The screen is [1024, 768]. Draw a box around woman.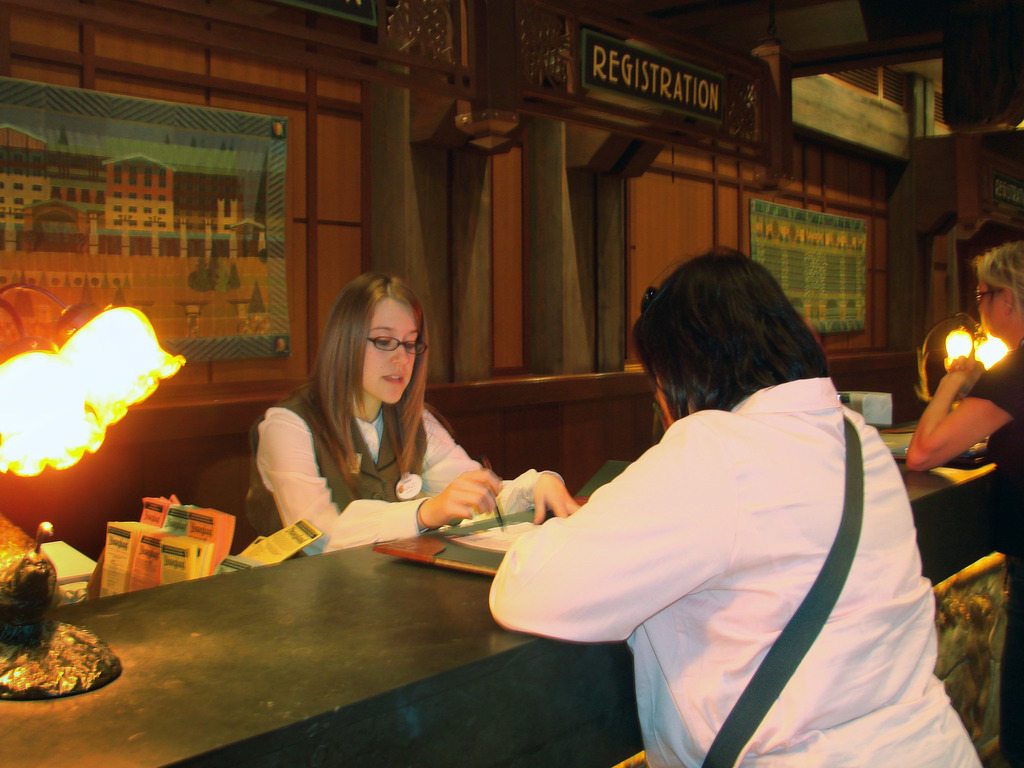
pyautogui.locateOnScreen(488, 246, 985, 767).
